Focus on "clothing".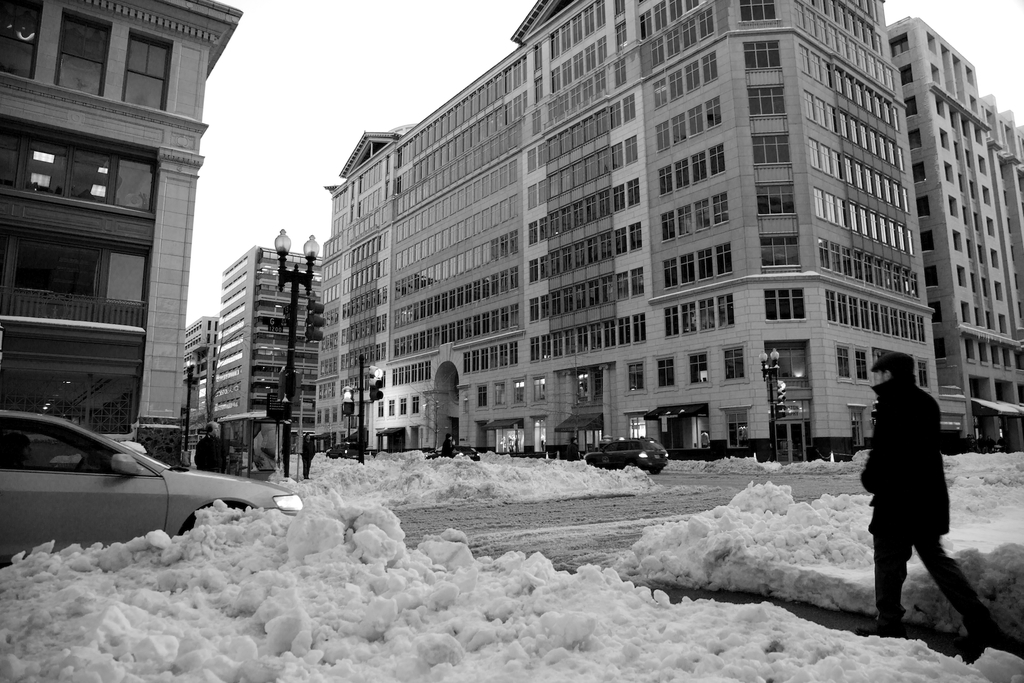
Focused at box(566, 445, 581, 460).
